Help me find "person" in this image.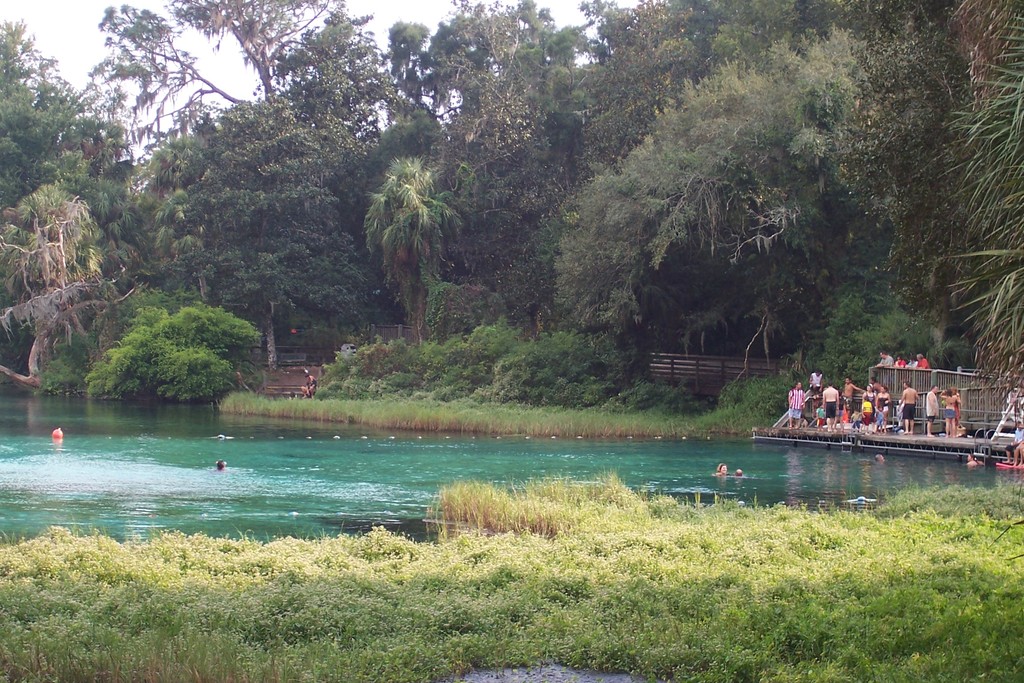
Found it: region(906, 354, 917, 384).
